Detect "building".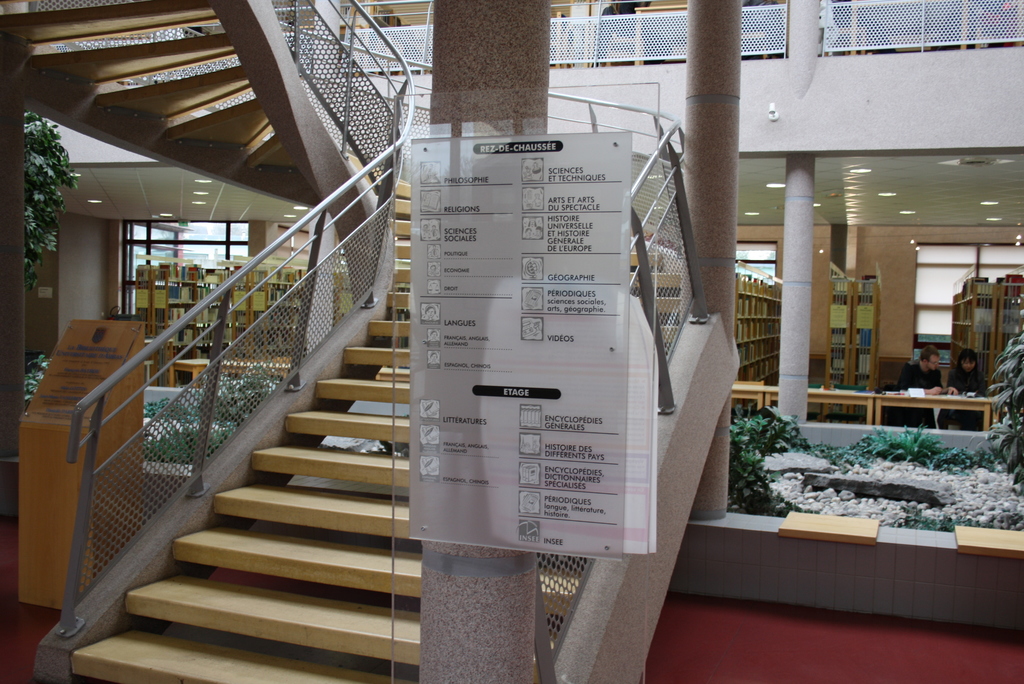
Detected at {"x1": 0, "y1": 0, "x2": 1023, "y2": 683}.
